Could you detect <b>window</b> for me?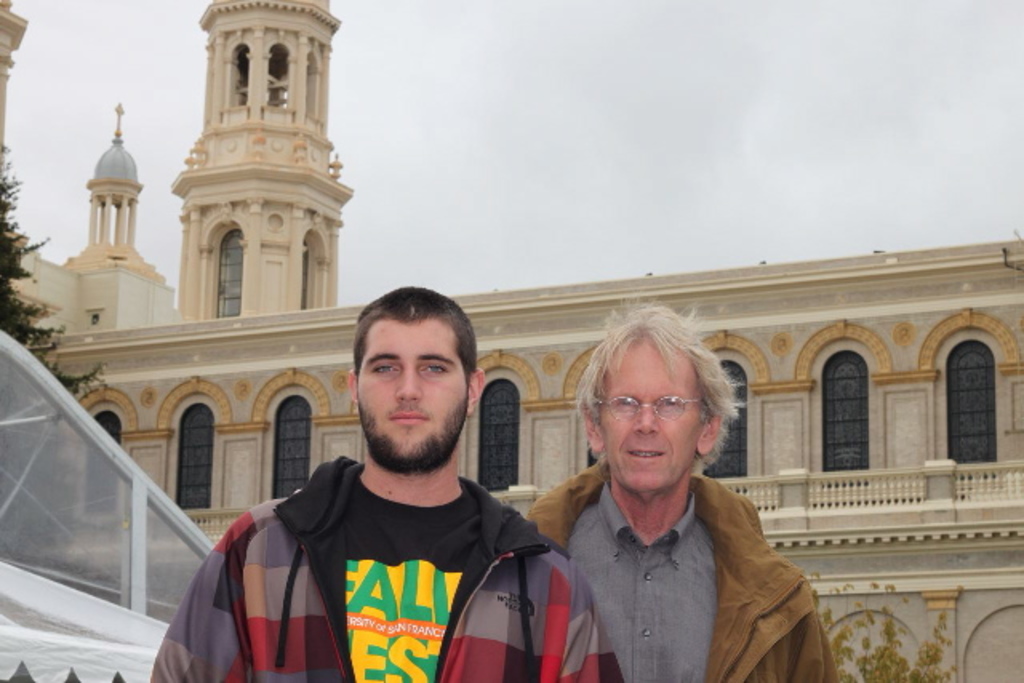
Detection result: locate(936, 317, 1011, 491).
